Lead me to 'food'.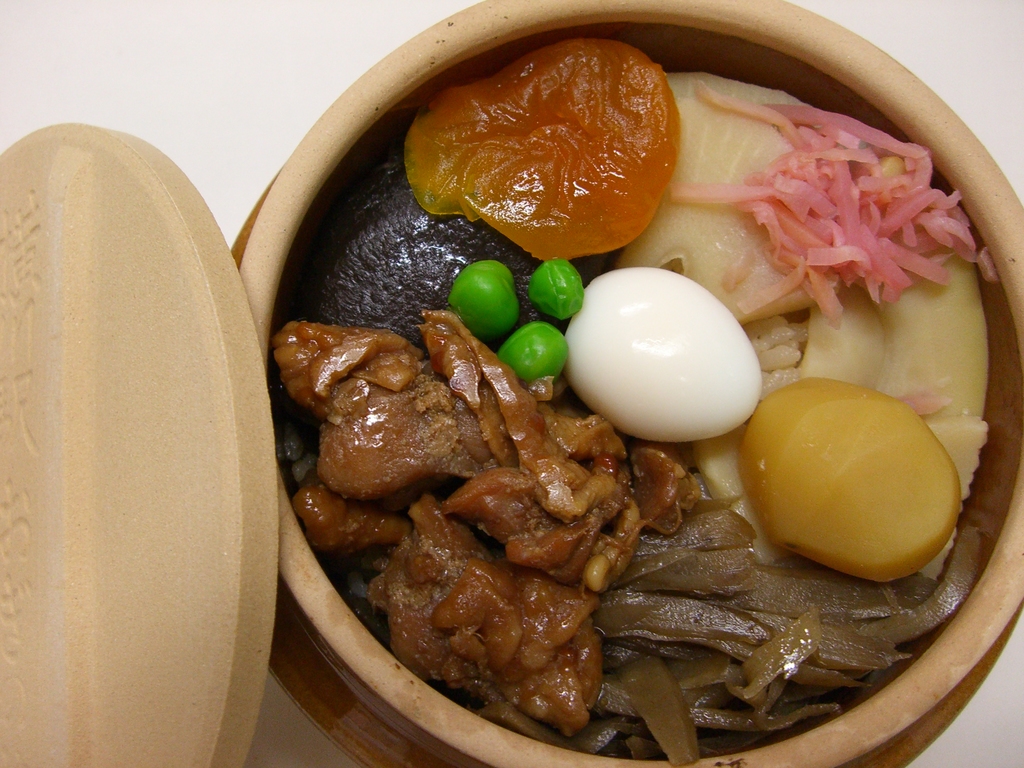
Lead to x1=264, y1=31, x2=1005, y2=767.
